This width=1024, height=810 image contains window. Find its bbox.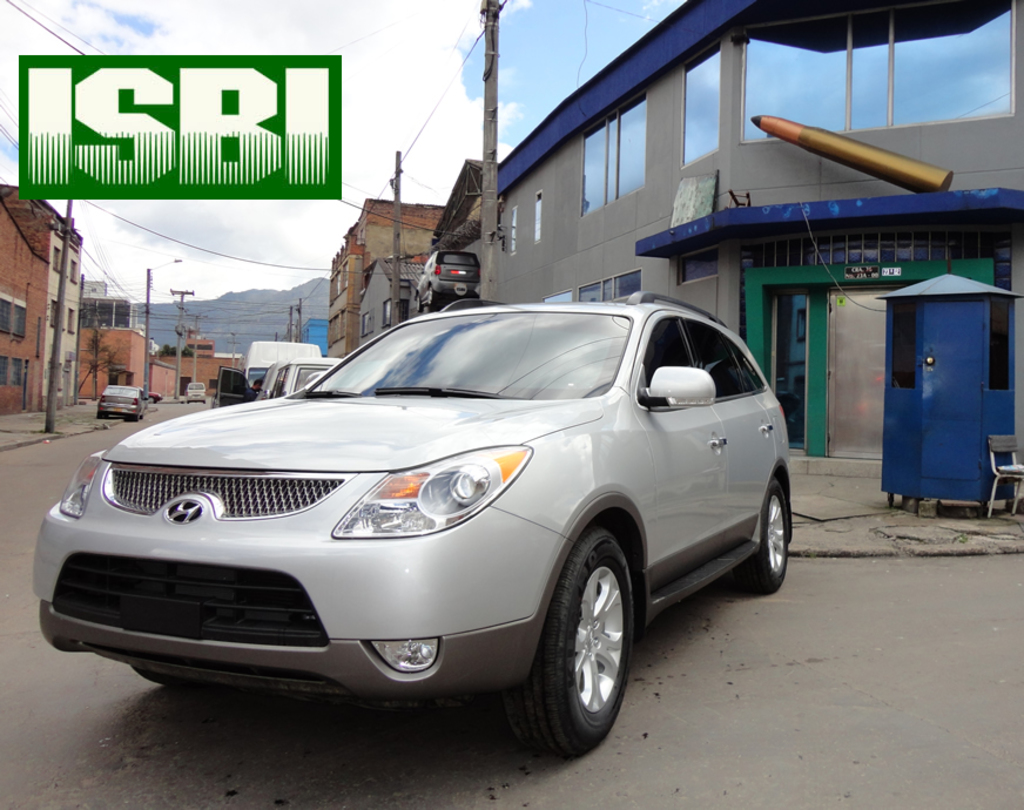
Rect(341, 256, 349, 290).
